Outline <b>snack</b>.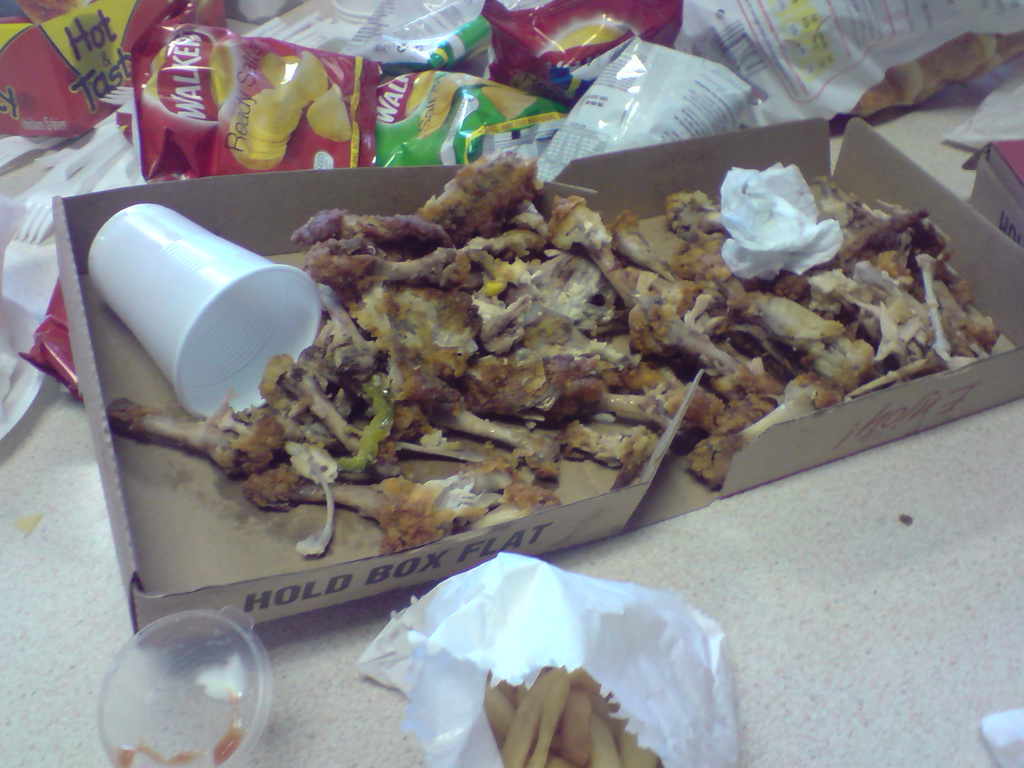
Outline: 472, 668, 677, 767.
